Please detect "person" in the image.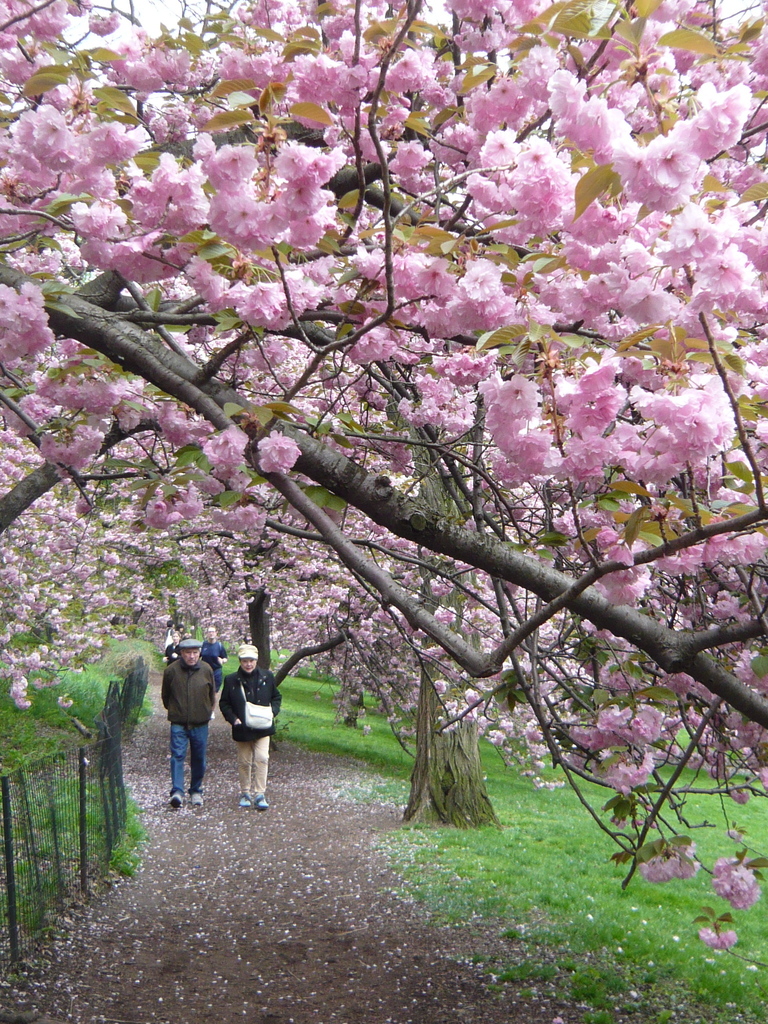
[220, 643, 283, 813].
